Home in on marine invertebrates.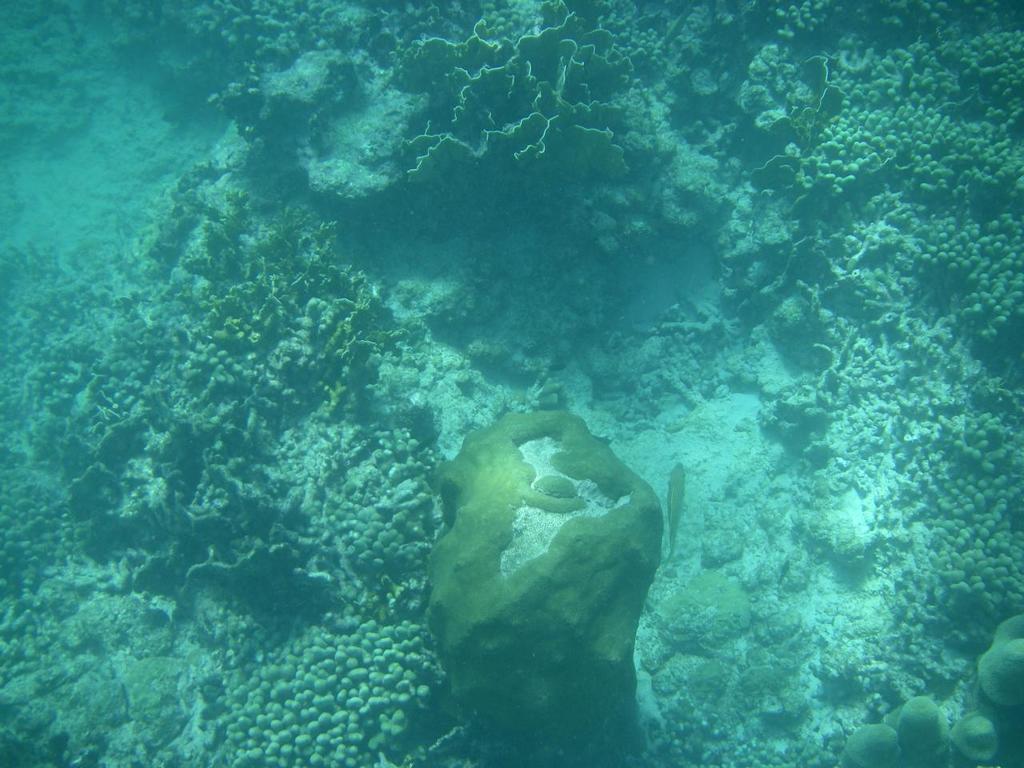
Homed in at (125, 3, 354, 173).
